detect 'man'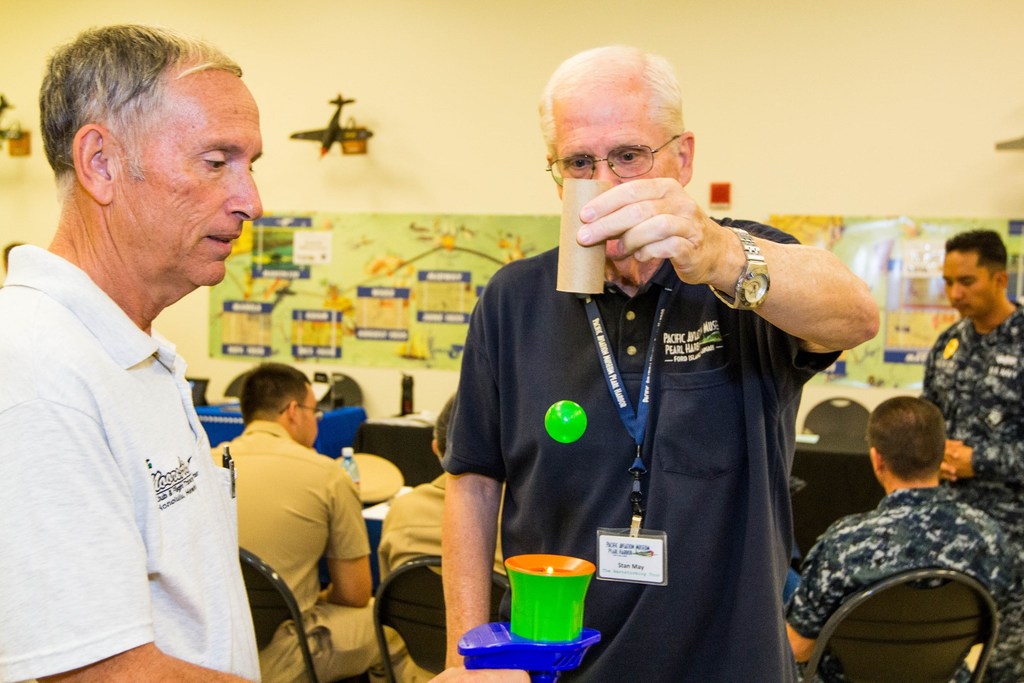
<region>0, 37, 277, 682</region>
